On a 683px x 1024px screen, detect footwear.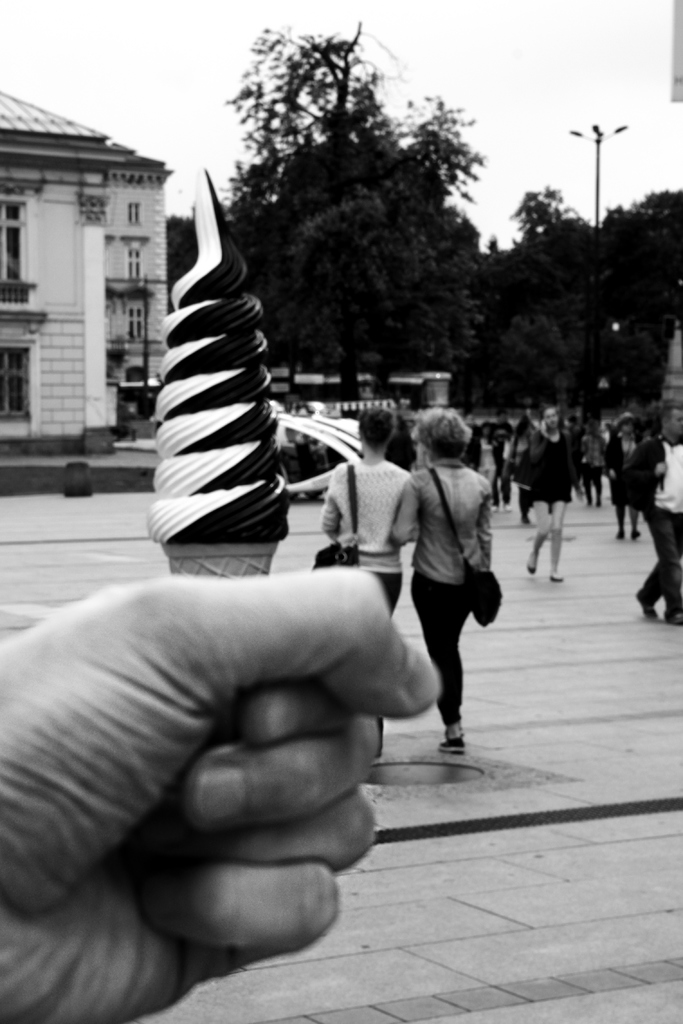
left=637, top=594, right=657, bottom=618.
